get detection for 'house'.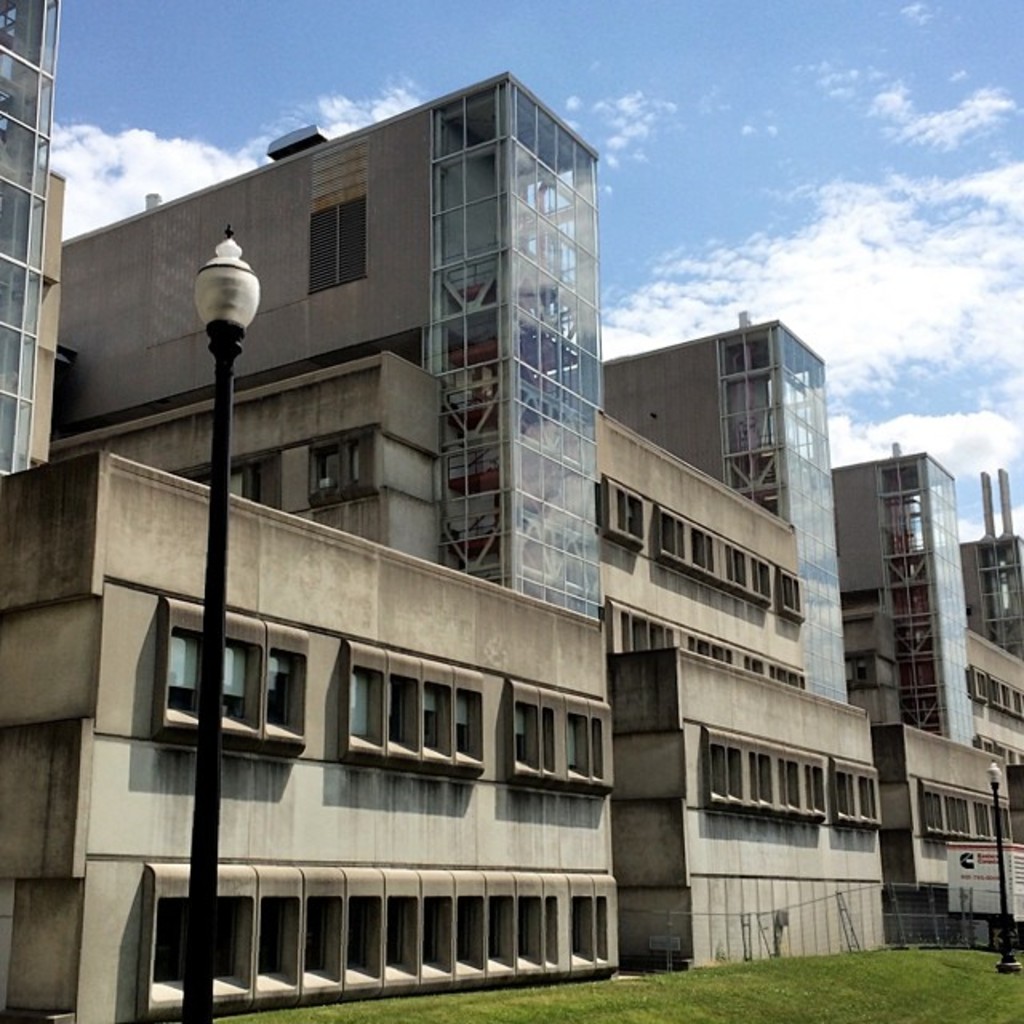
Detection: (x1=811, y1=453, x2=1022, y2=965).
